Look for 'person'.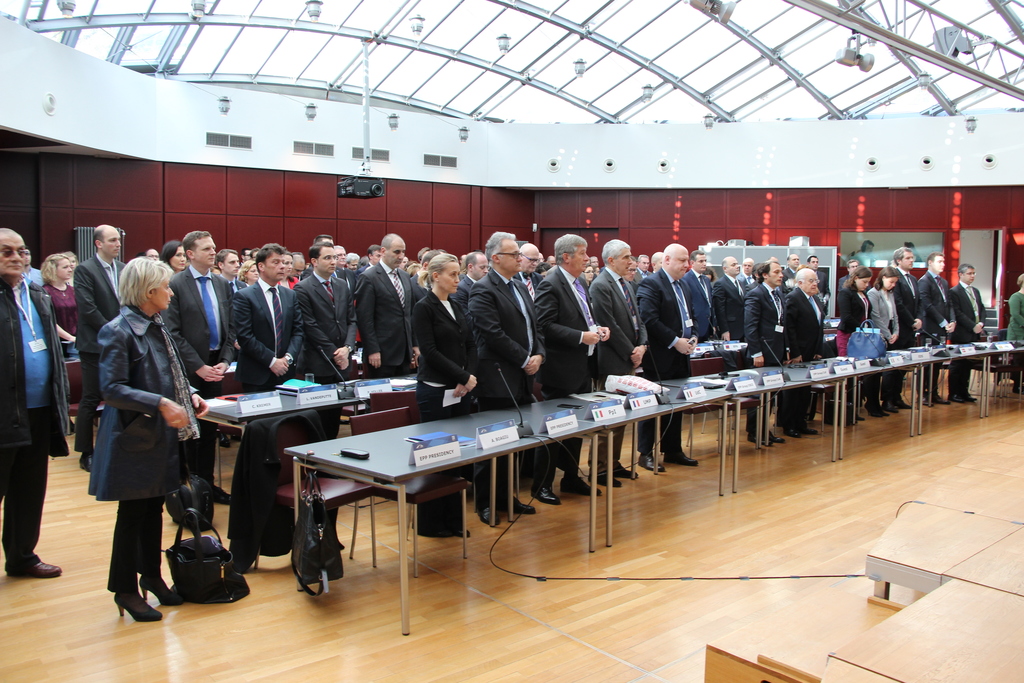
Found: <region>298, 225, 371, 378</region>.
